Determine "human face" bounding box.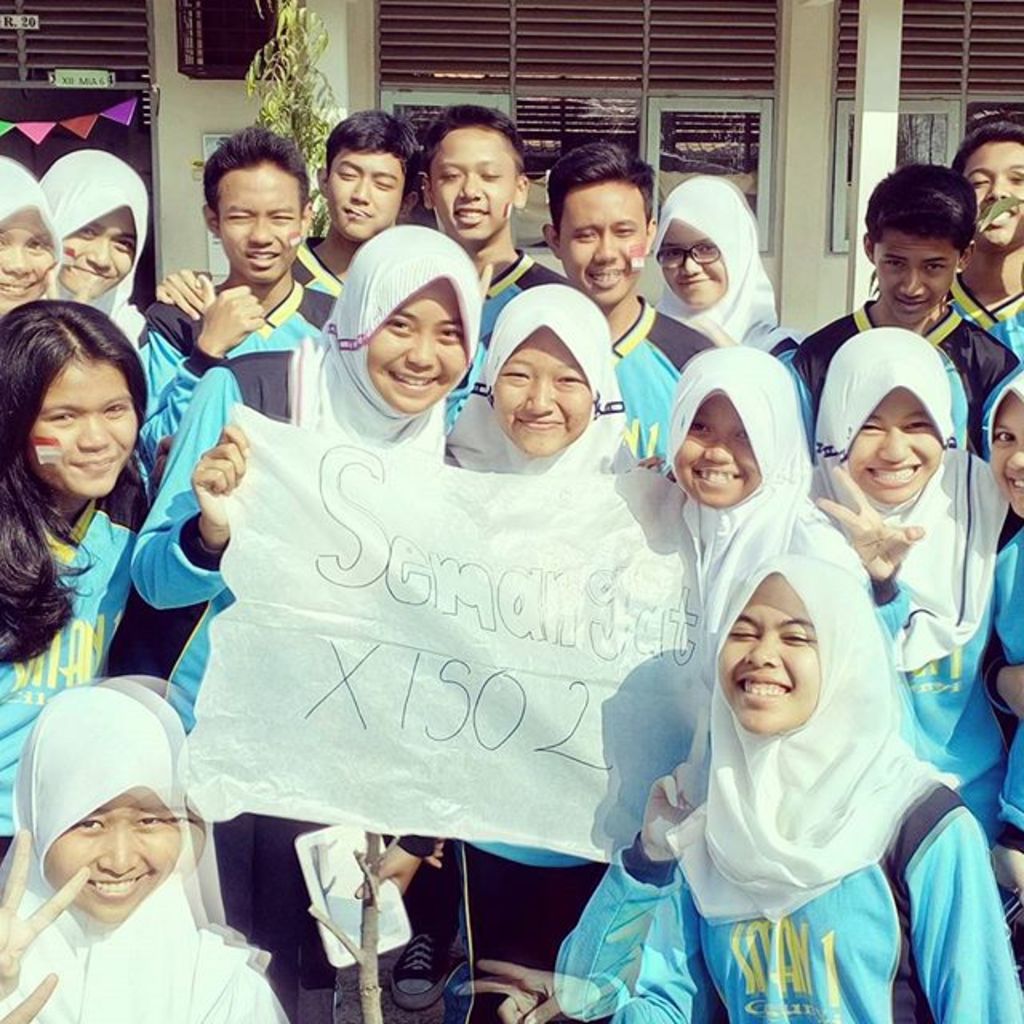
Determined: box=[558, 174, 656, 309].
